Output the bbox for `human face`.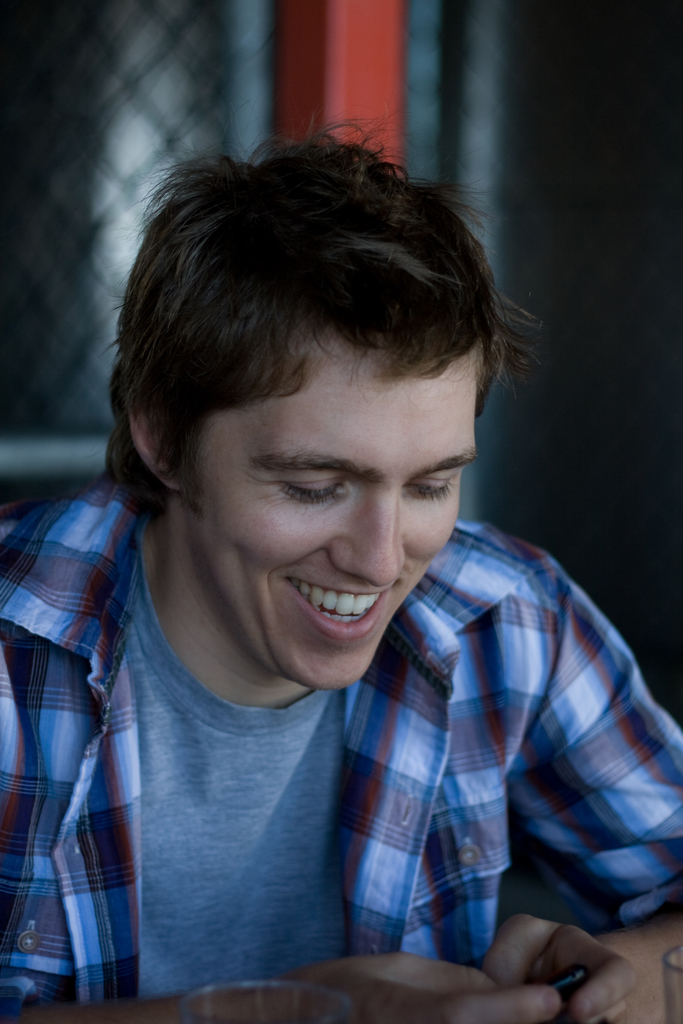
188:358:490:692.
